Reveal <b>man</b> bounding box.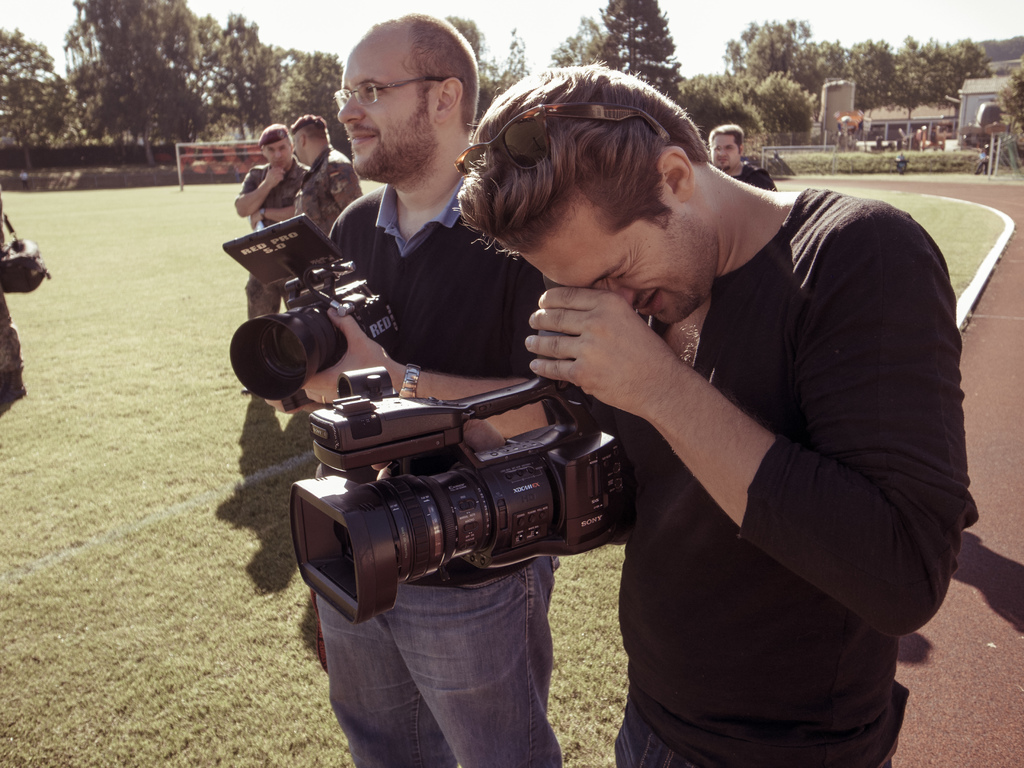
Revealed: (x1=292, y1=115, x2=364, y2=236).
